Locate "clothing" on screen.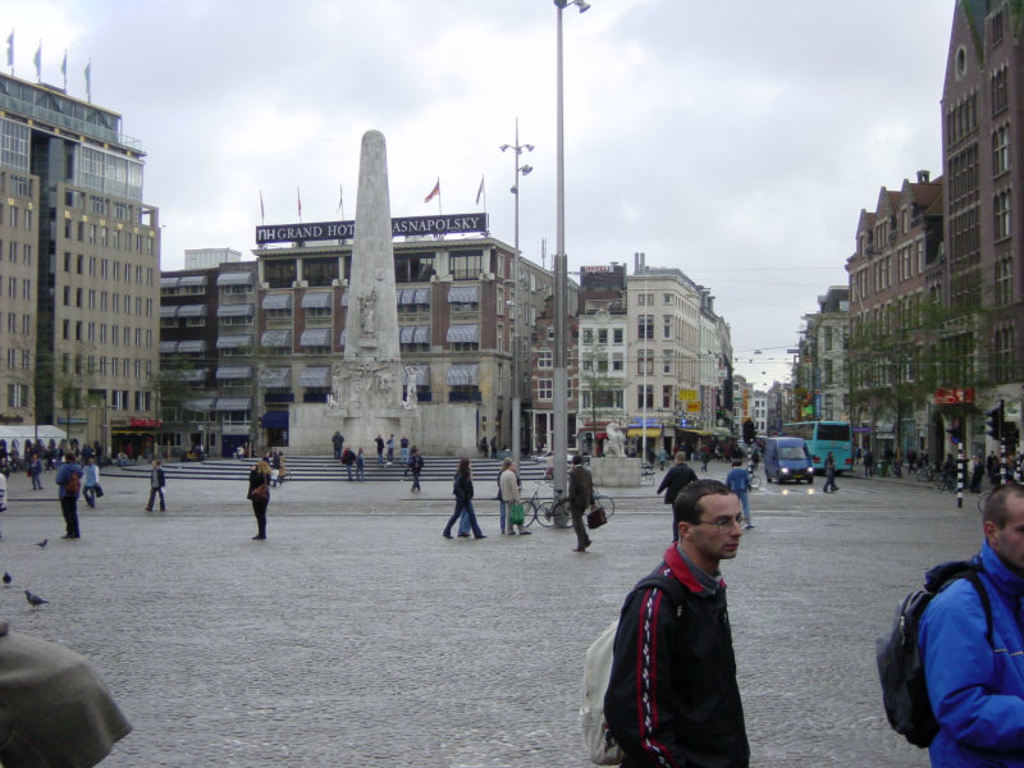
On screen at bbox(444, 474, 488, 535).
